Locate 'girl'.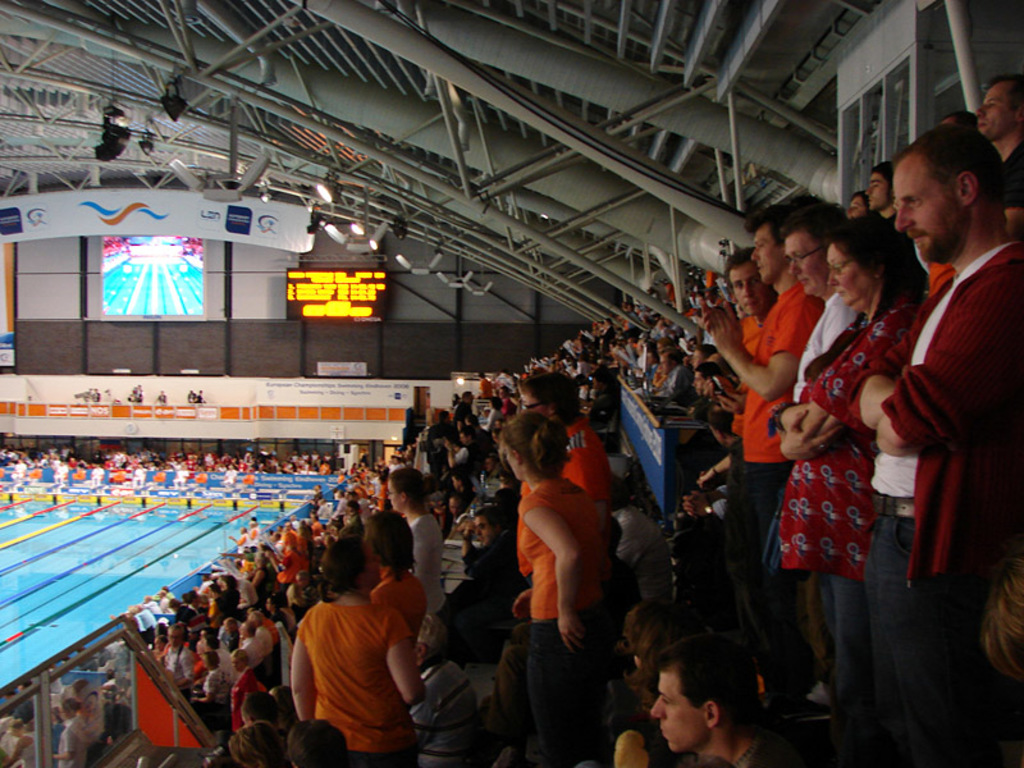
Bounding box: x1=613, y1=596, x2=712, y2=767.
